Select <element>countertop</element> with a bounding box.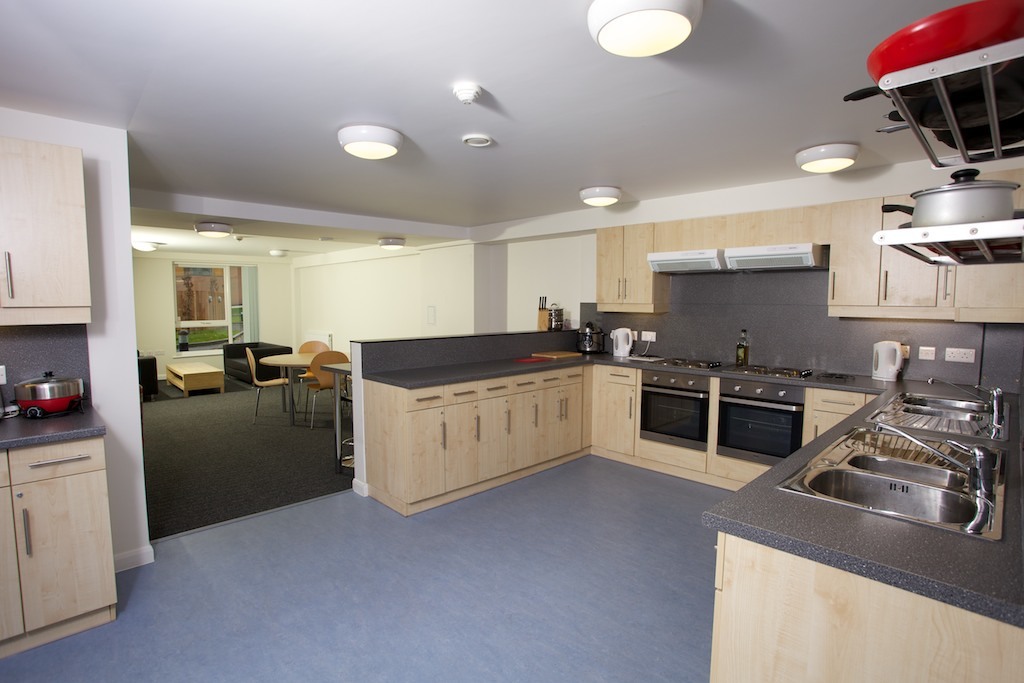
{"left": 0, "top": 401, "right": 108, "bottom": 449}.
